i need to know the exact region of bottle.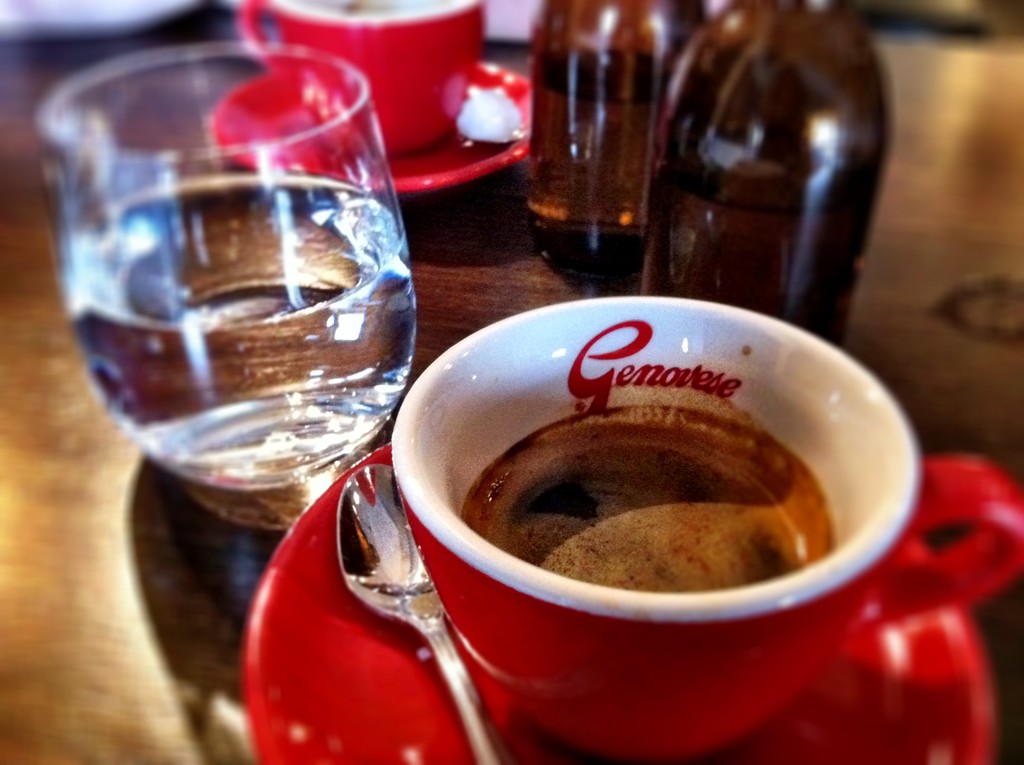
Region: x1=511 y1=0 x2=678 y2=286.
